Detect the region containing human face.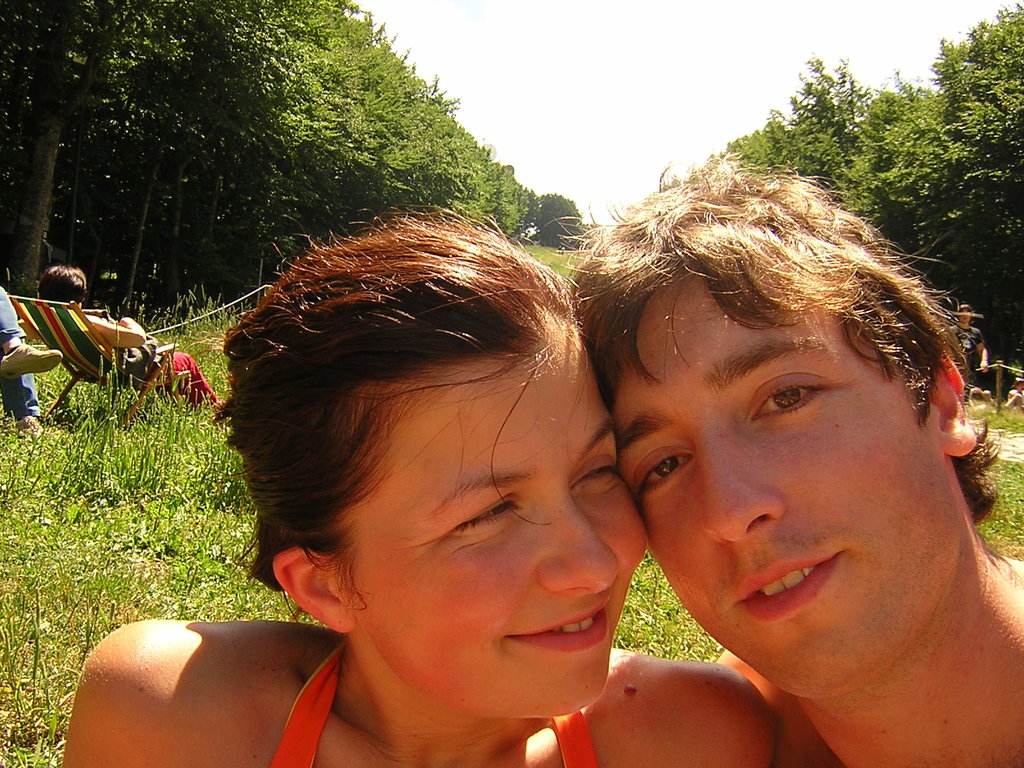
box(362, 351, 650, 716).
